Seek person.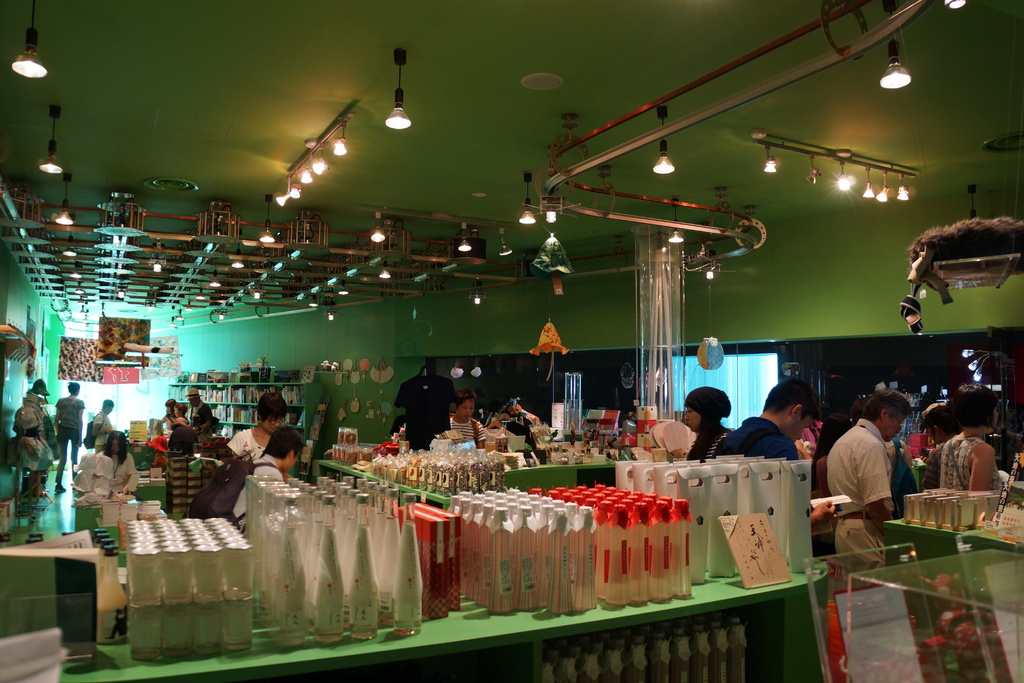
bbox(100, 429, 151, 500).
